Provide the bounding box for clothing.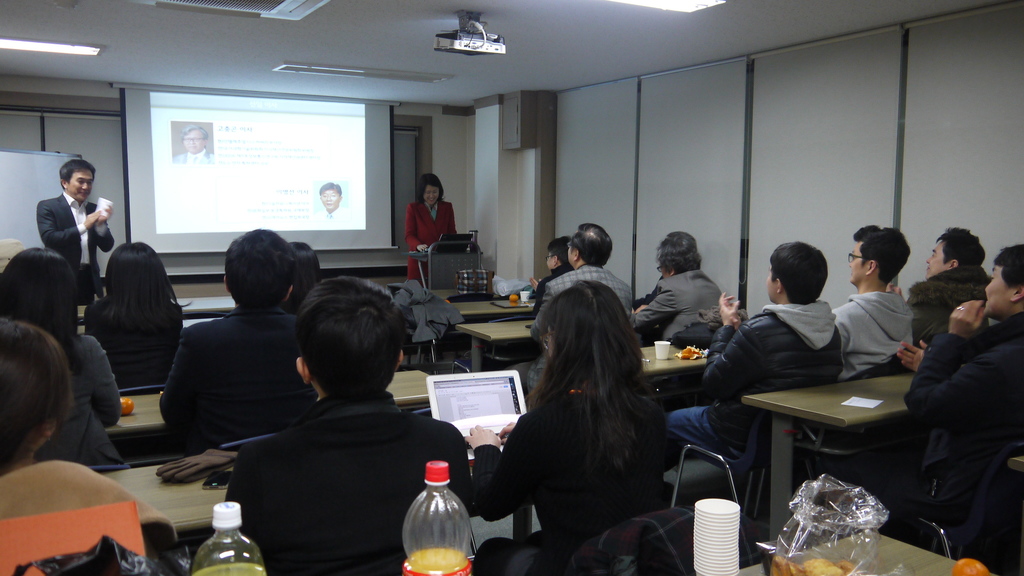
<bbox>37, 191, 112, 304</bbox>.
